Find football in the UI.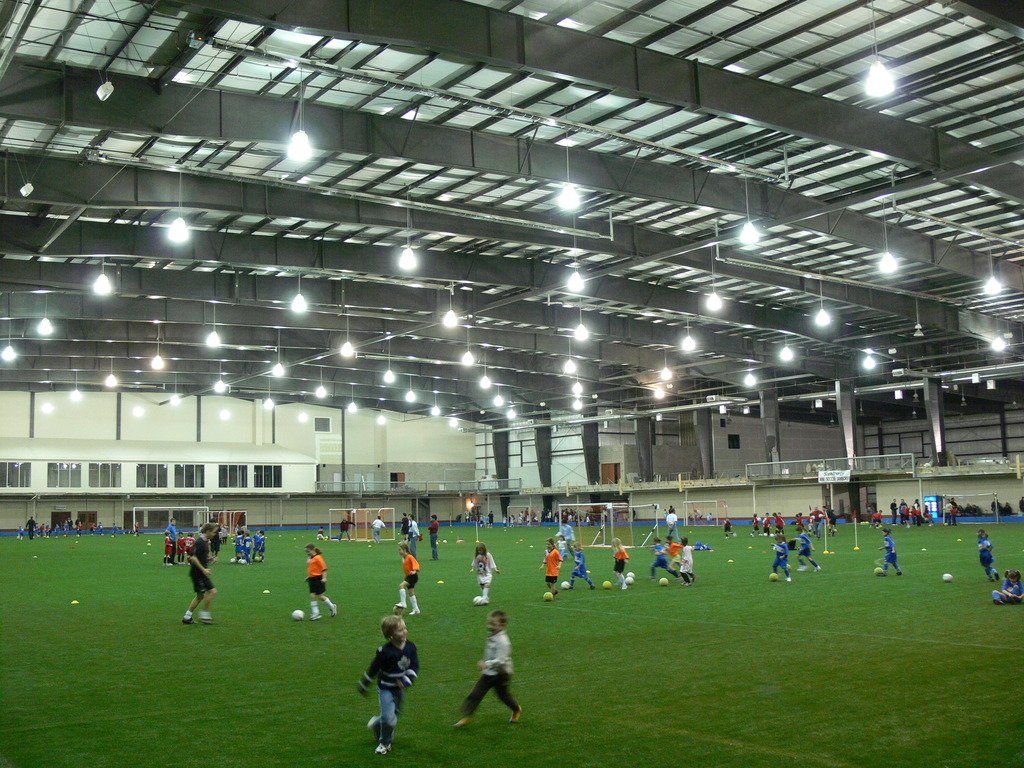
UI element at crop(767, 569, 781, 581).
